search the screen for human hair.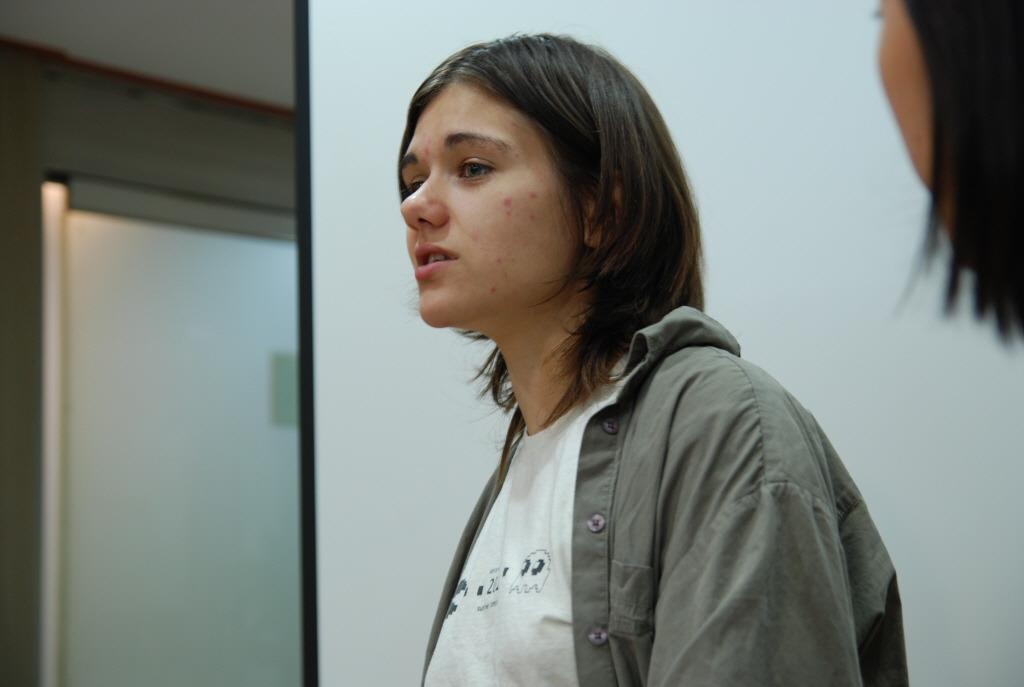
Found at x1=383 y1=41 x2=691 y2=413.
